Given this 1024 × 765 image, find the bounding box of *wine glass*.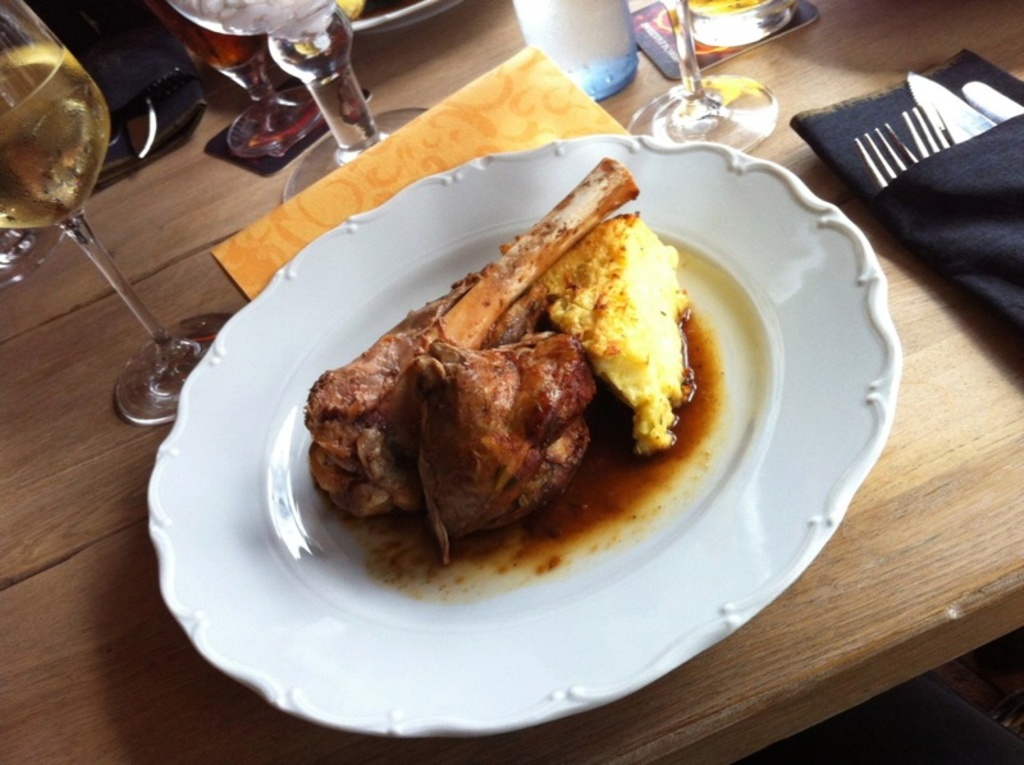
156:0:444:214.
